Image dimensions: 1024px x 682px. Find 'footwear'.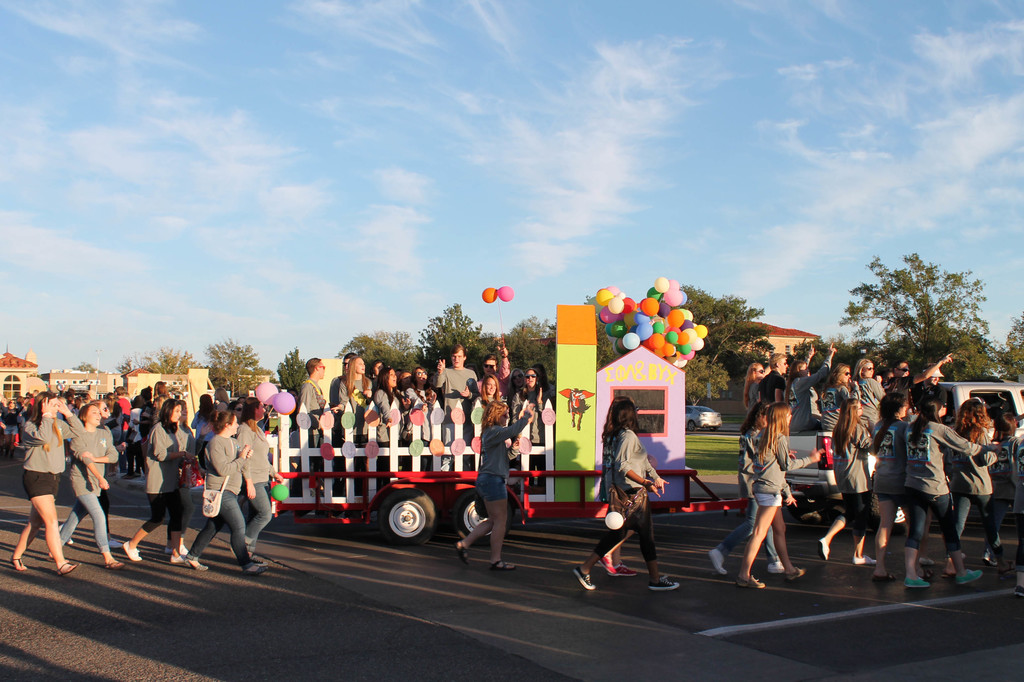
box(105, 562, 126, 571).
